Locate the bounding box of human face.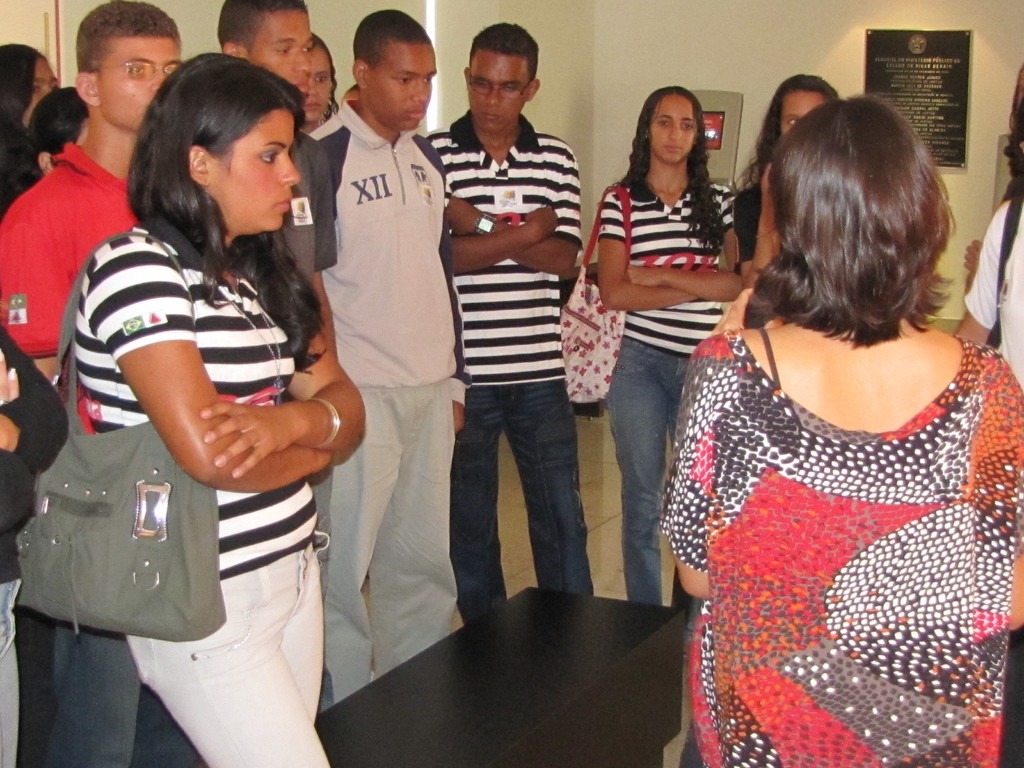
Bounding box: box(251, 12, 313, 93).
